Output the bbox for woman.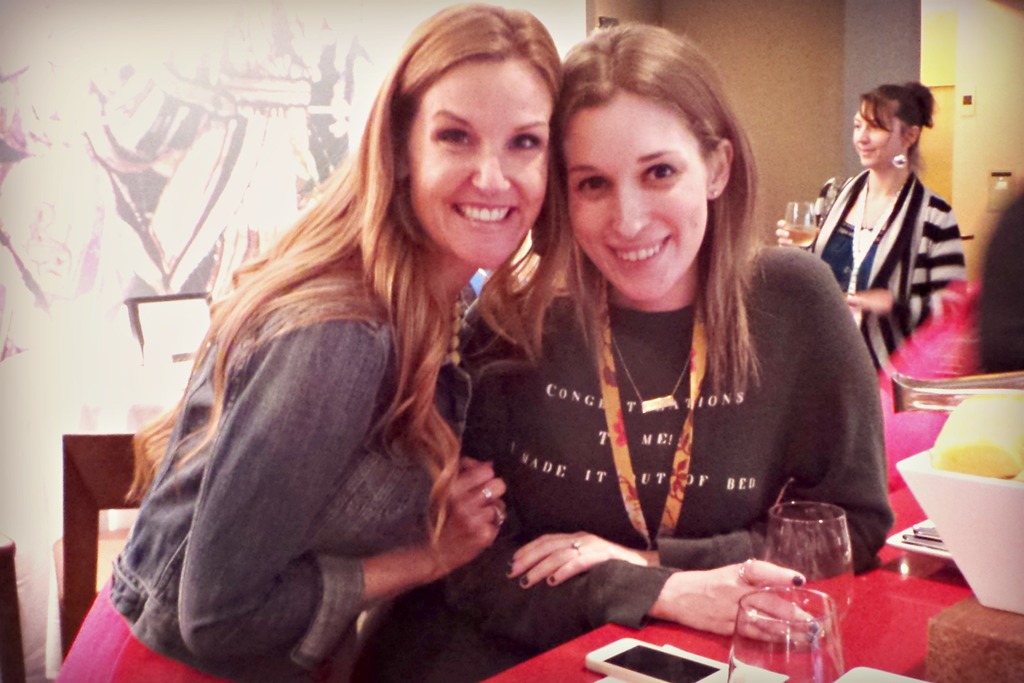
<region>51, 4, 563, 682</region>.
